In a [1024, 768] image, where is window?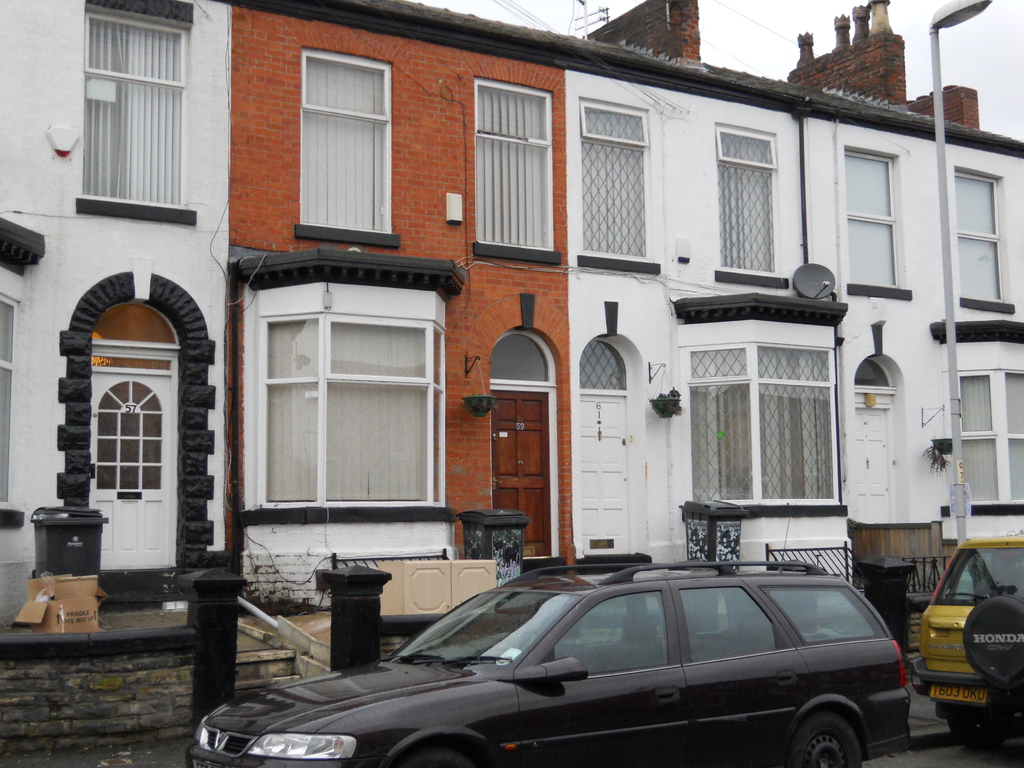
crop(767, 586, 887, 648).
